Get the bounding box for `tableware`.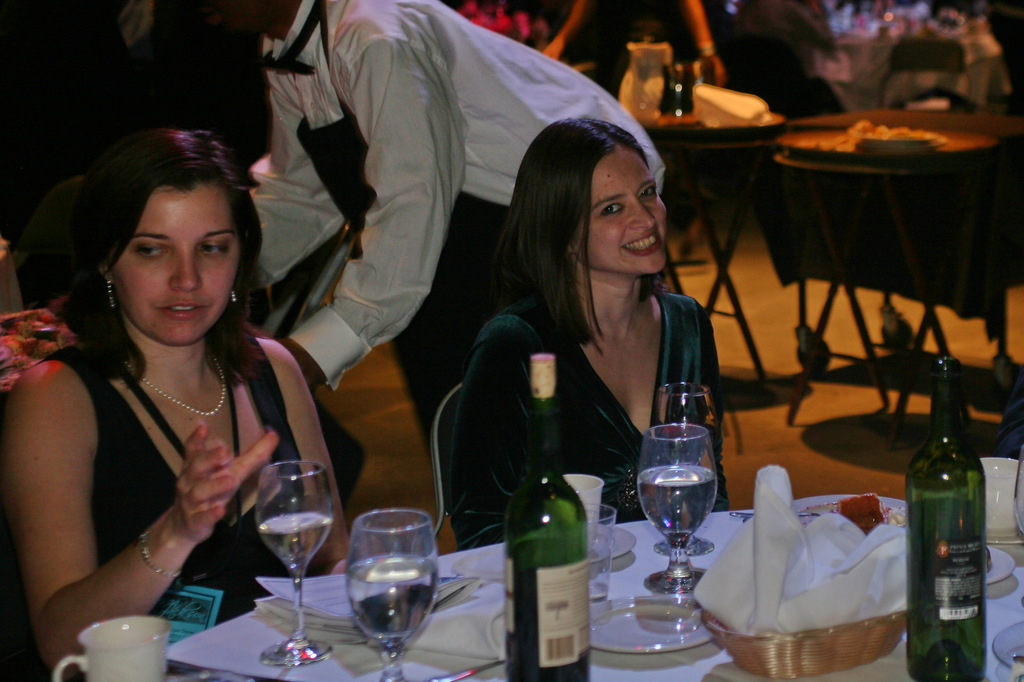
bbox=[692, 464, 920, 681].
